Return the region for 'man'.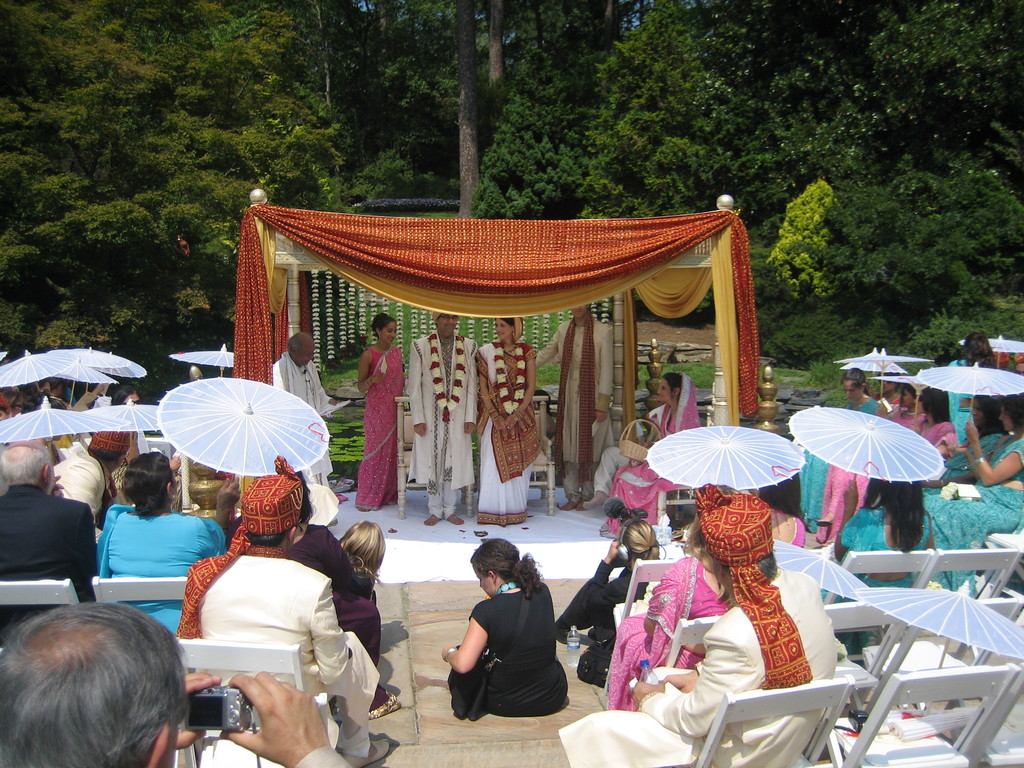
bbox=(267, 333, 345, 505).
